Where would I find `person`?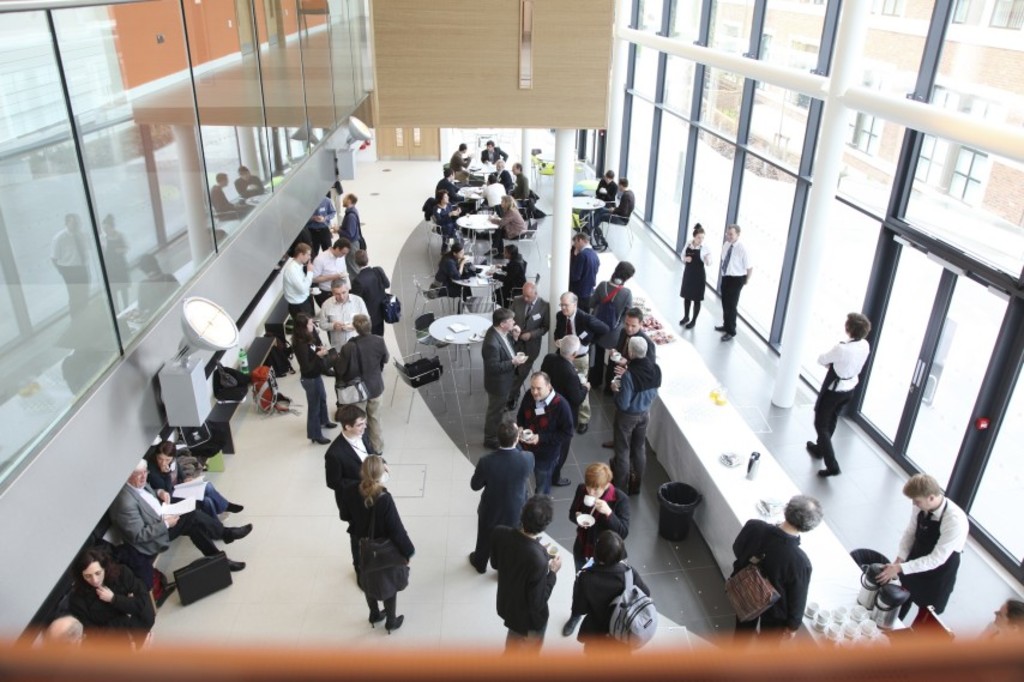
At box=[729, 495, 825, 634].
